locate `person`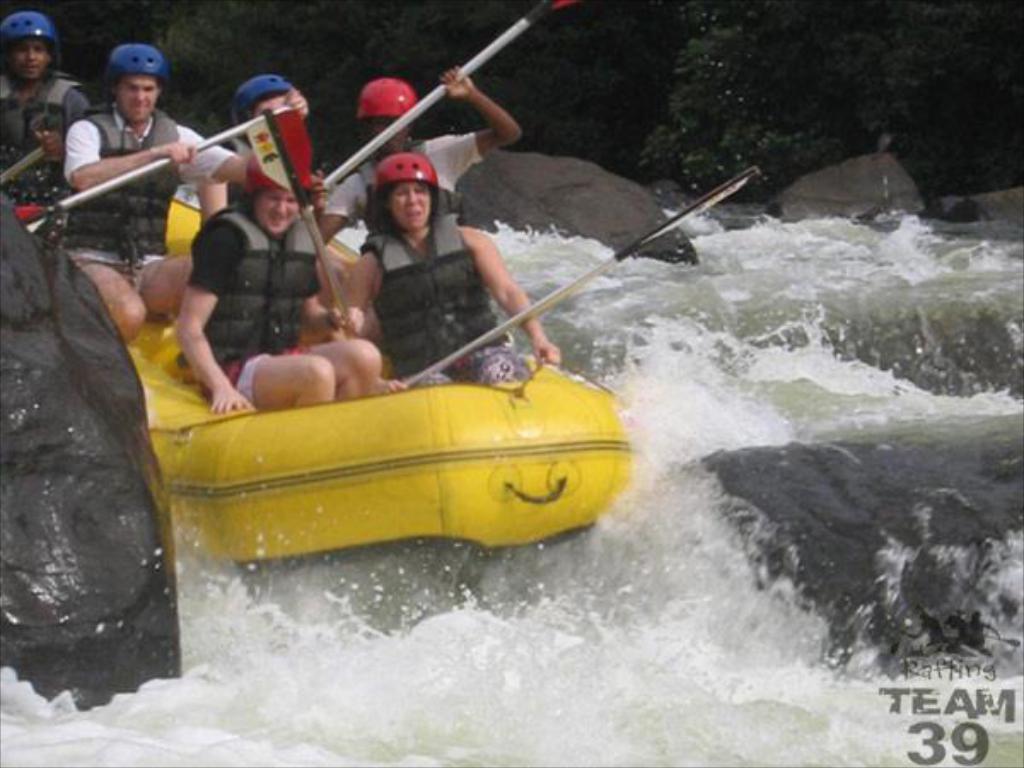
box(333, 152, 555, 386)
